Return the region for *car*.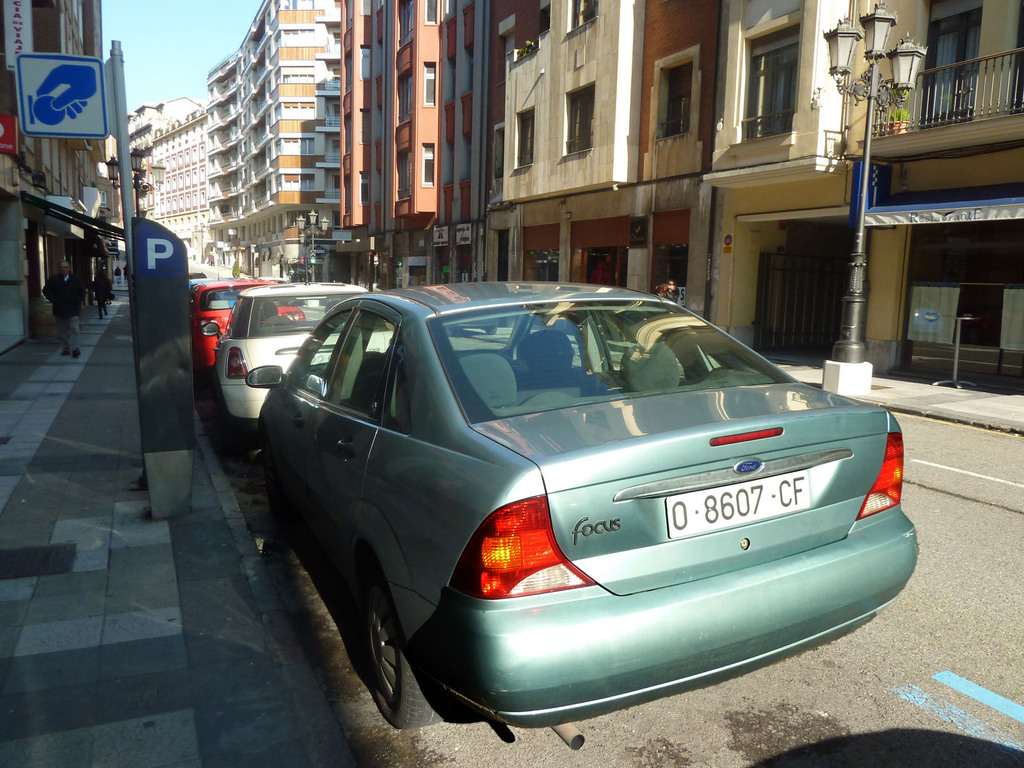
[x1=204, y1=276, x2=397, y2=430].
